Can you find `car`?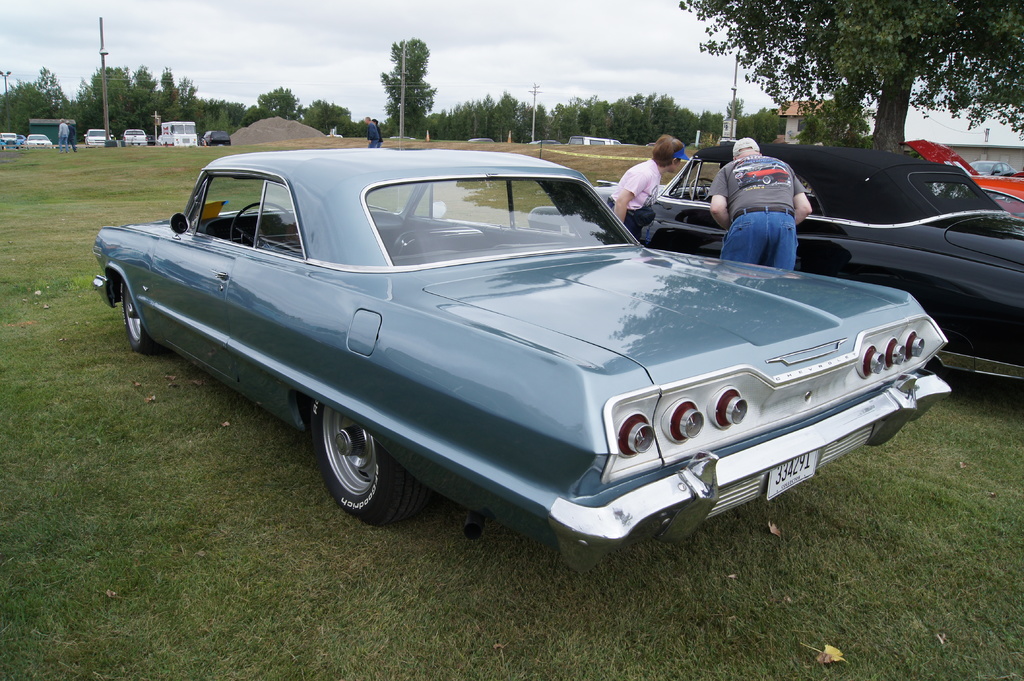
Yes, bounding box: [left=120, top=129, right=150, bottom=149].
